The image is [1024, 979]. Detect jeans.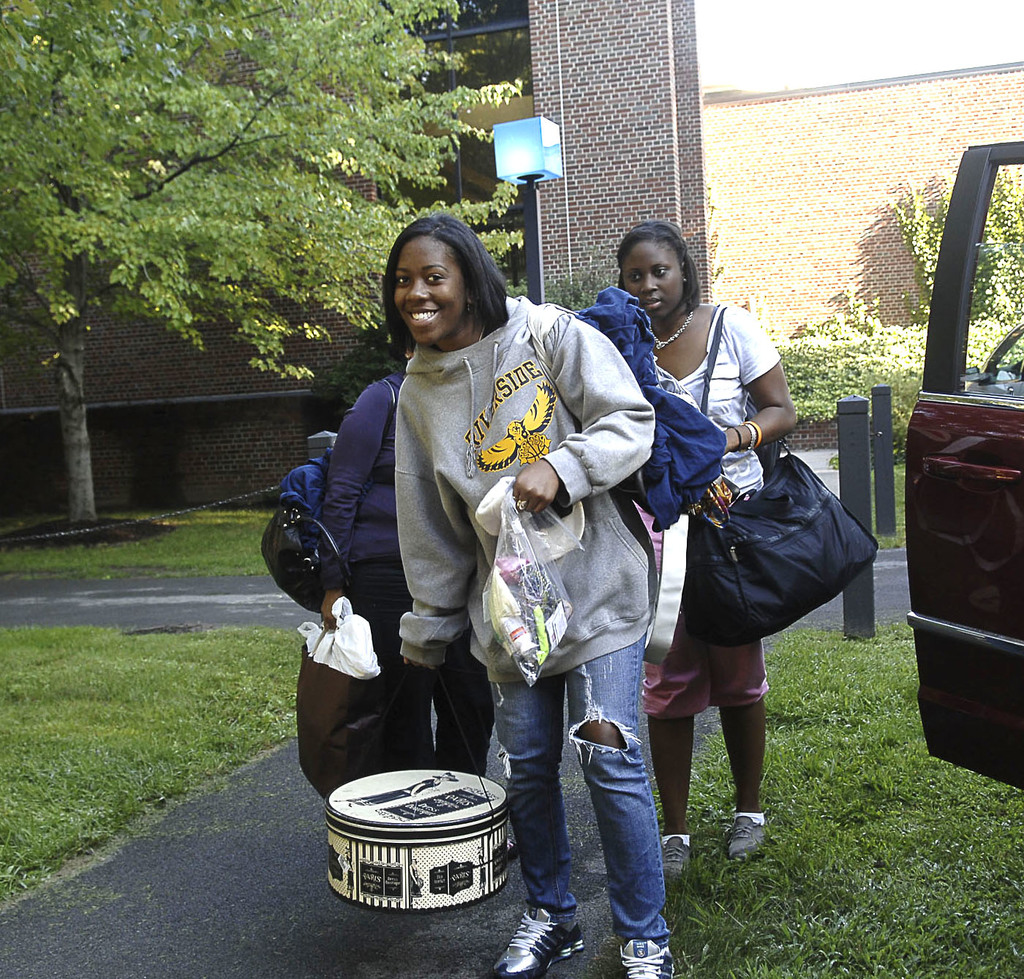
Detection: (x1=541, y1=667, x2=671, y2=959).
